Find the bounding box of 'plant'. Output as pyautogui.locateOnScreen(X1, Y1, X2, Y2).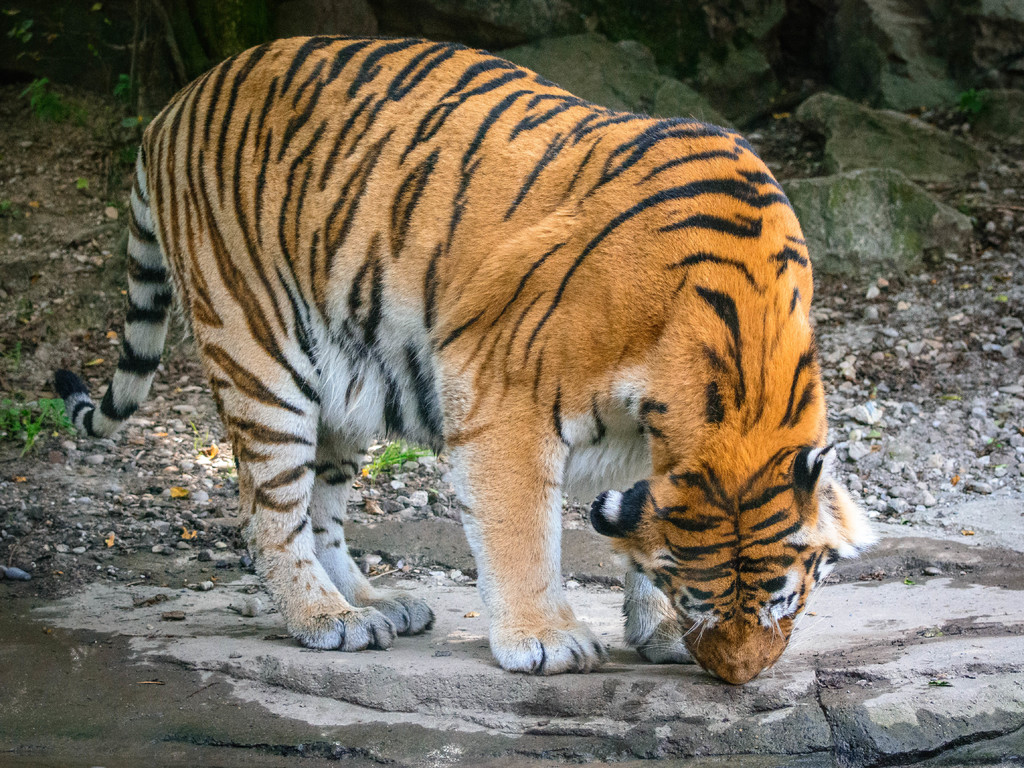
pyautogui.locateOnScreen(8, 67, 103, 124).
